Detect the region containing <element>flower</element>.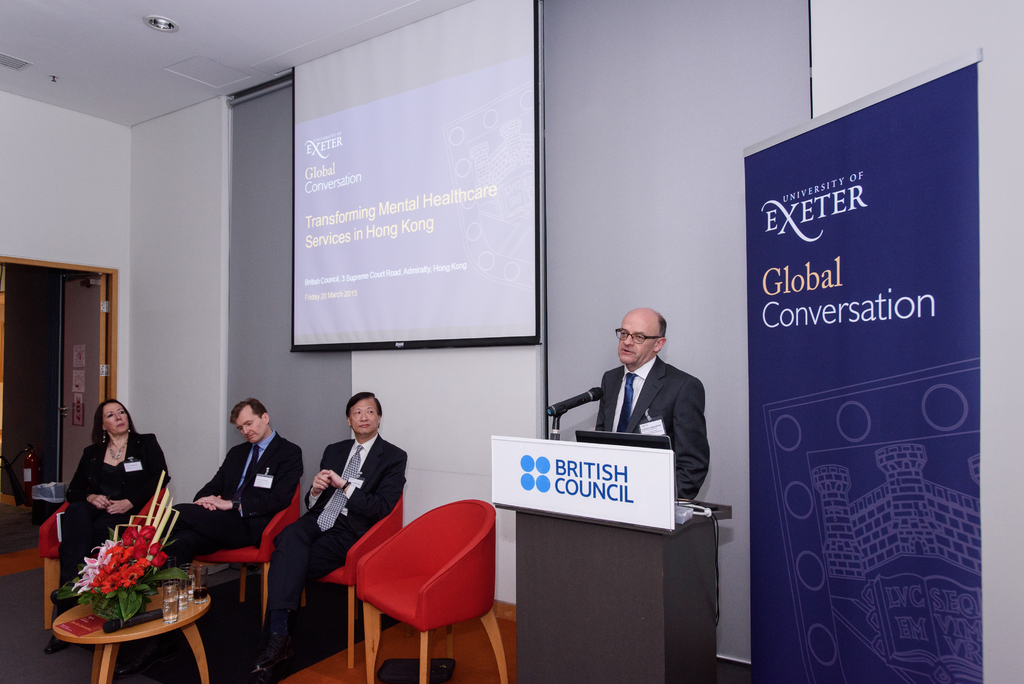
(147,542,163,555).
